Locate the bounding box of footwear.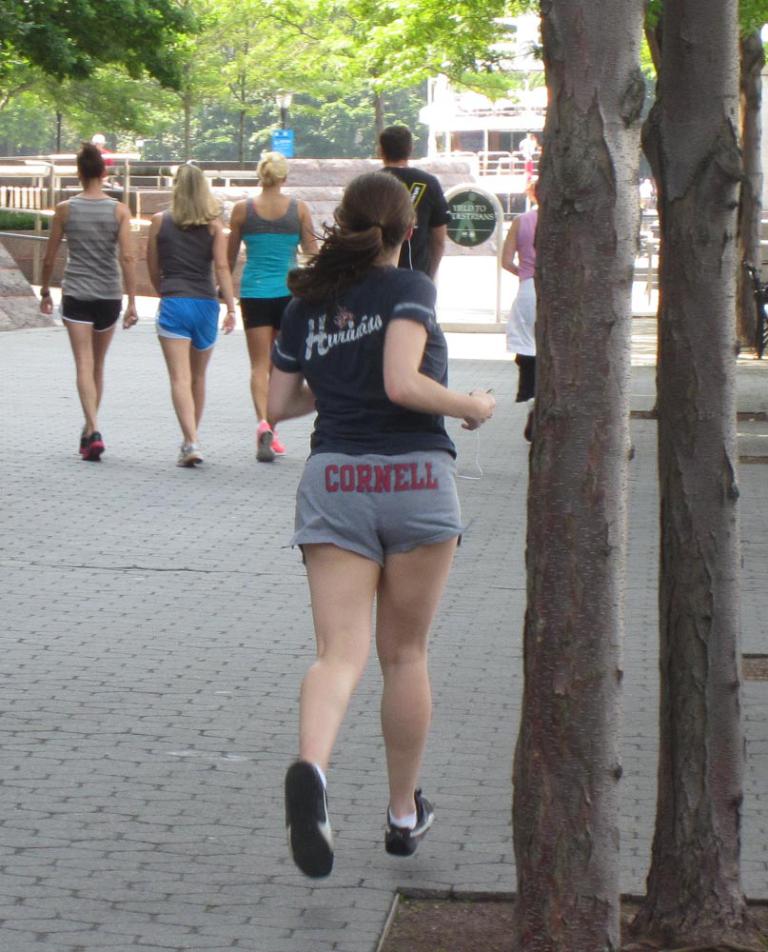
Bounding box: rect(283, 757, 331, 877).
